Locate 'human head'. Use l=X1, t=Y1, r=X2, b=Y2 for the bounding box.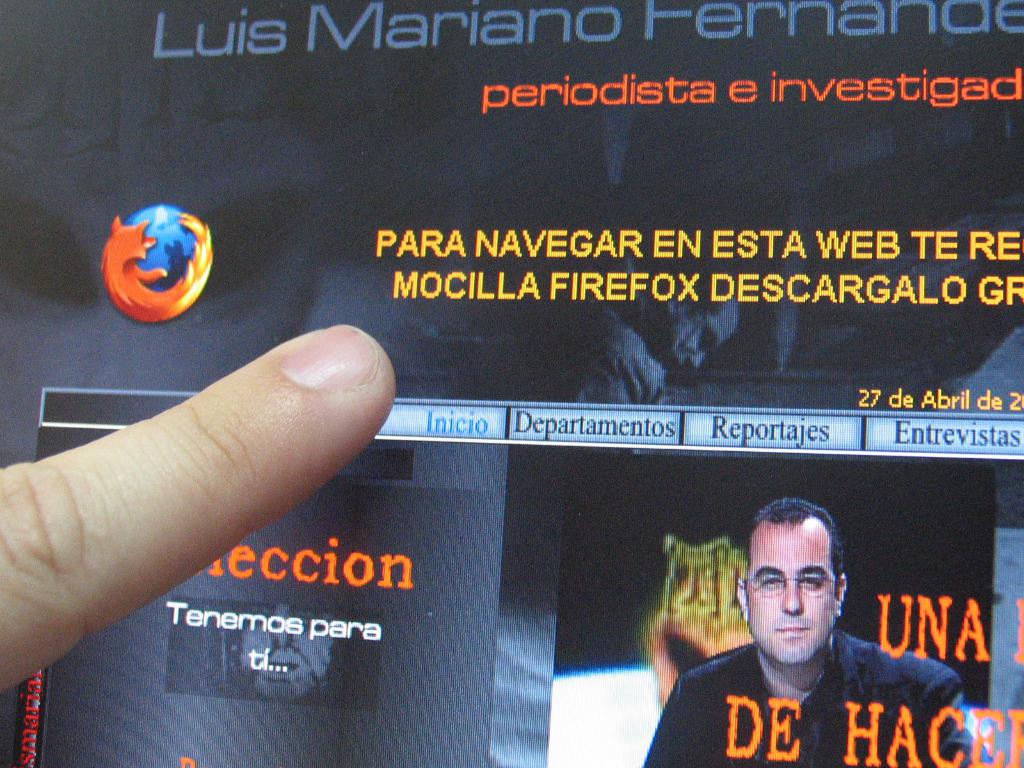
l=741, t=509, r=862, b=675.
